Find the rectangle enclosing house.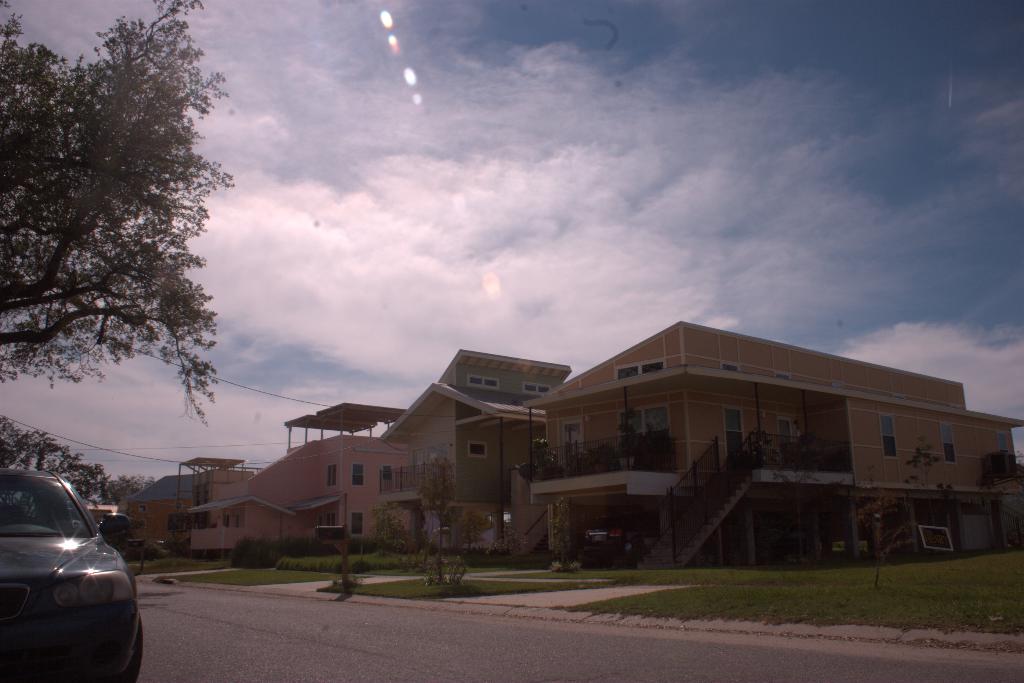
BBox(532, 355, 670, 550).
